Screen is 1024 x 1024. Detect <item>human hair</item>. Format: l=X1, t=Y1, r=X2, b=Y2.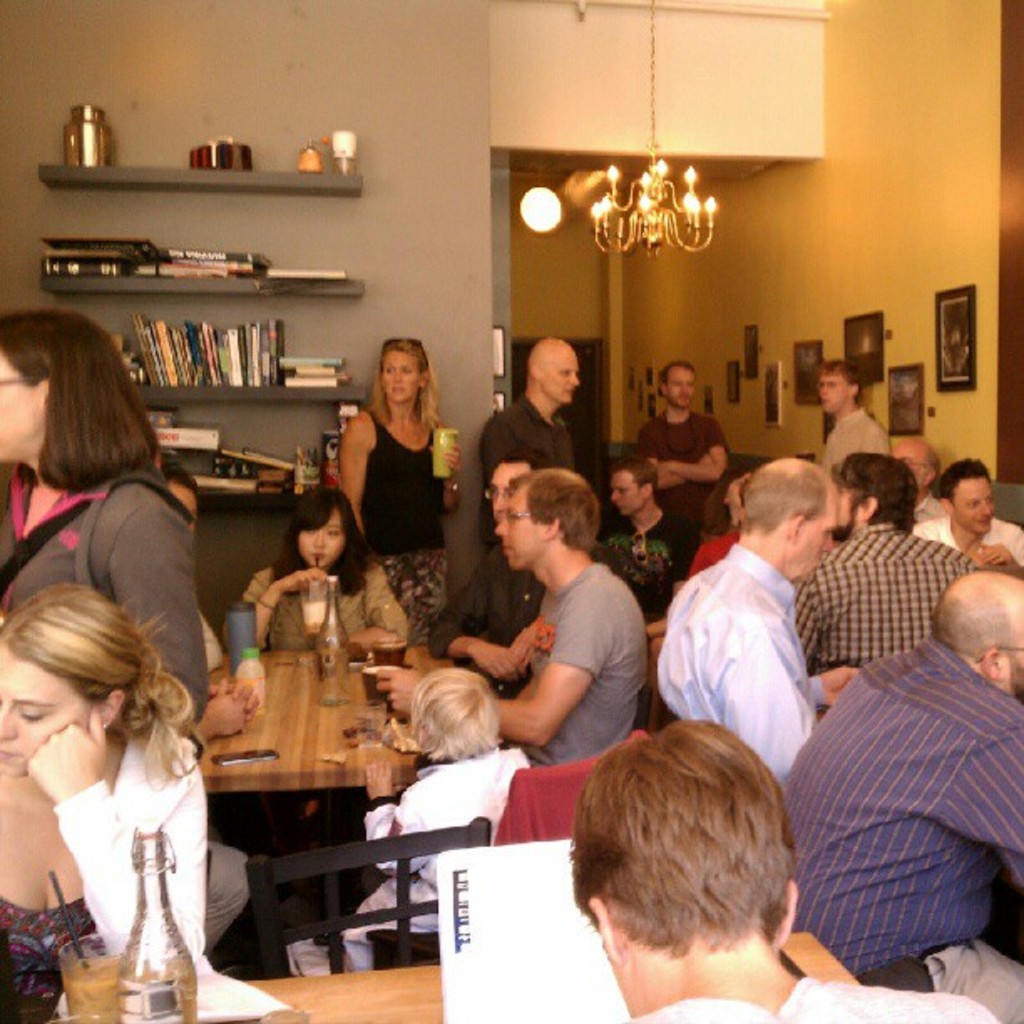
l=818, t=360, r=867, b=405.
